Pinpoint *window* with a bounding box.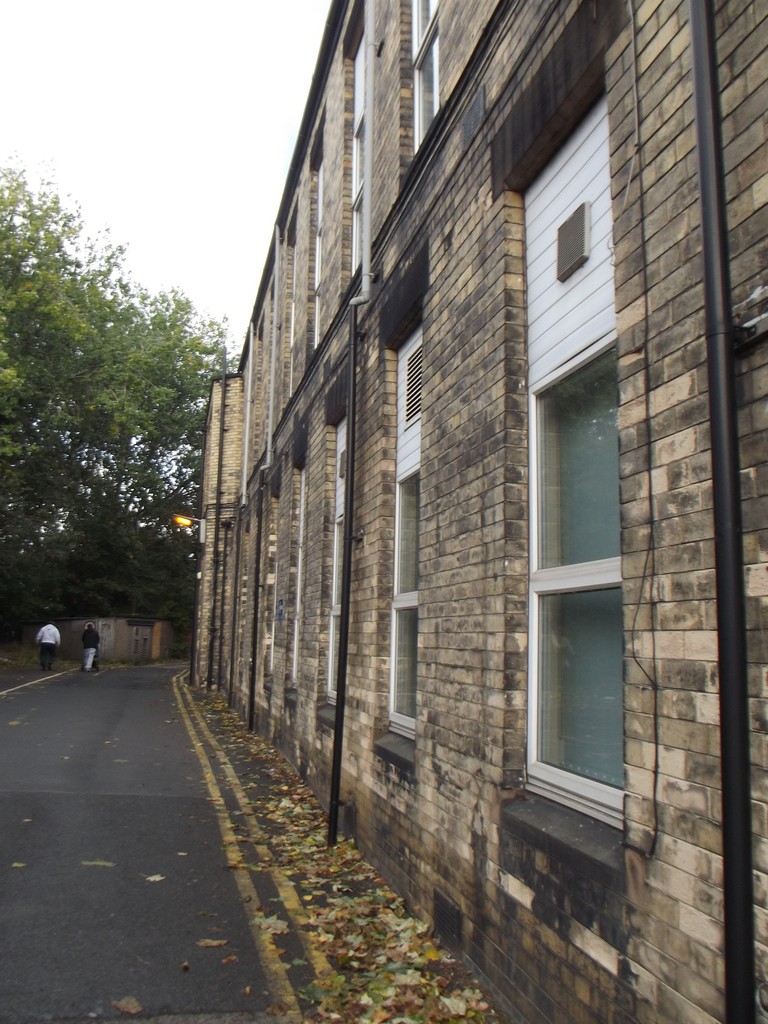
[left=493, top=0, right=641, bottom=871].
